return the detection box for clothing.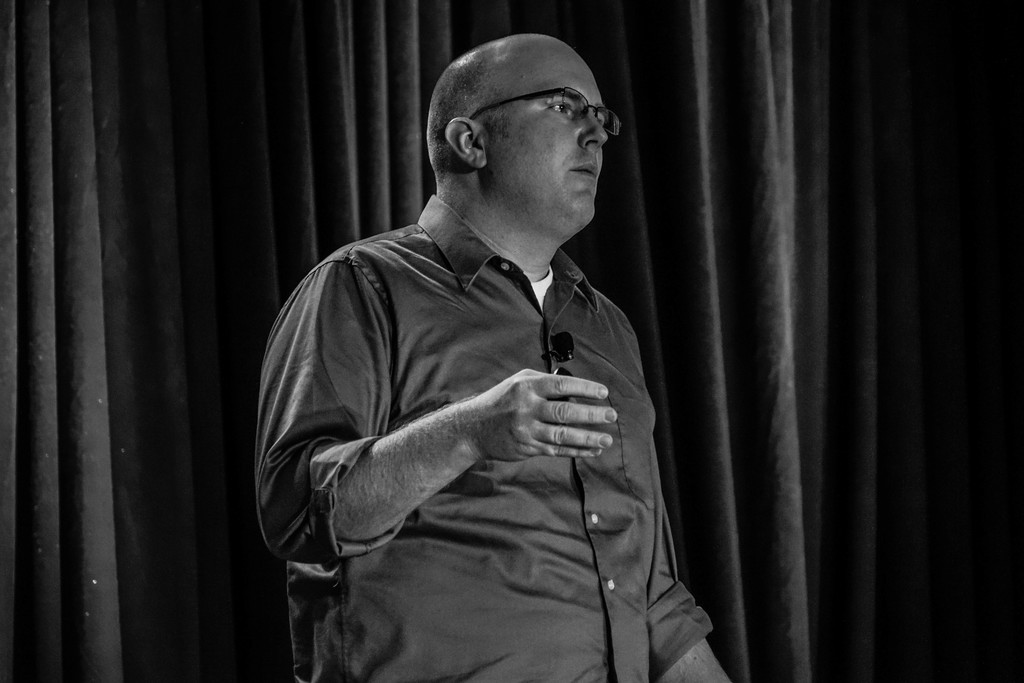
box(245, 154, 700, 654).
